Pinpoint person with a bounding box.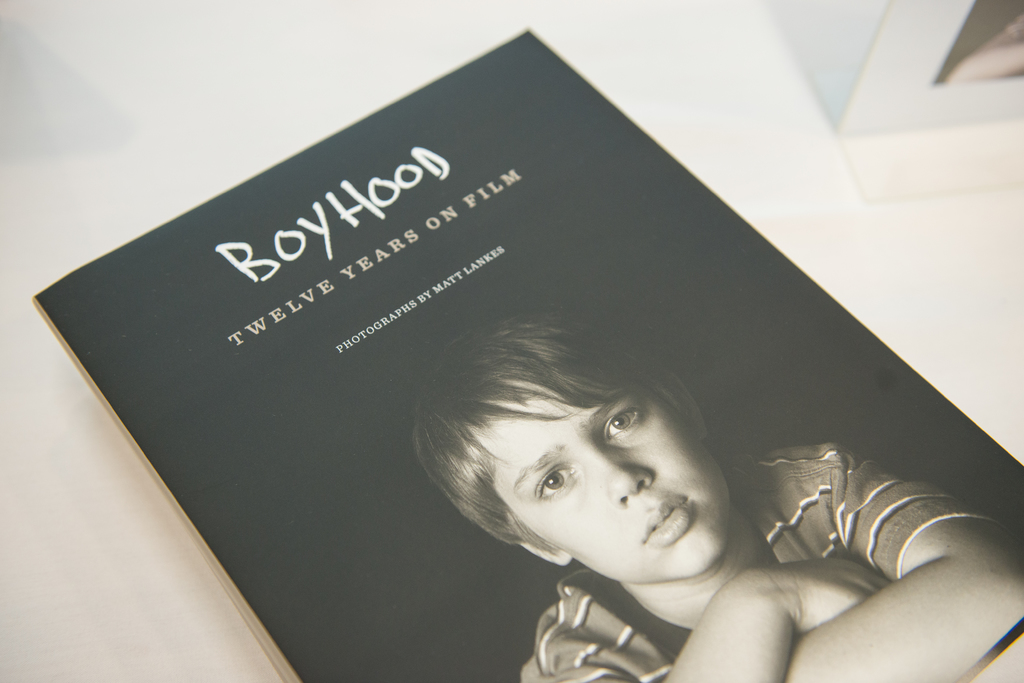
<bbox>410, 316, 1023, 682</bbox>.
